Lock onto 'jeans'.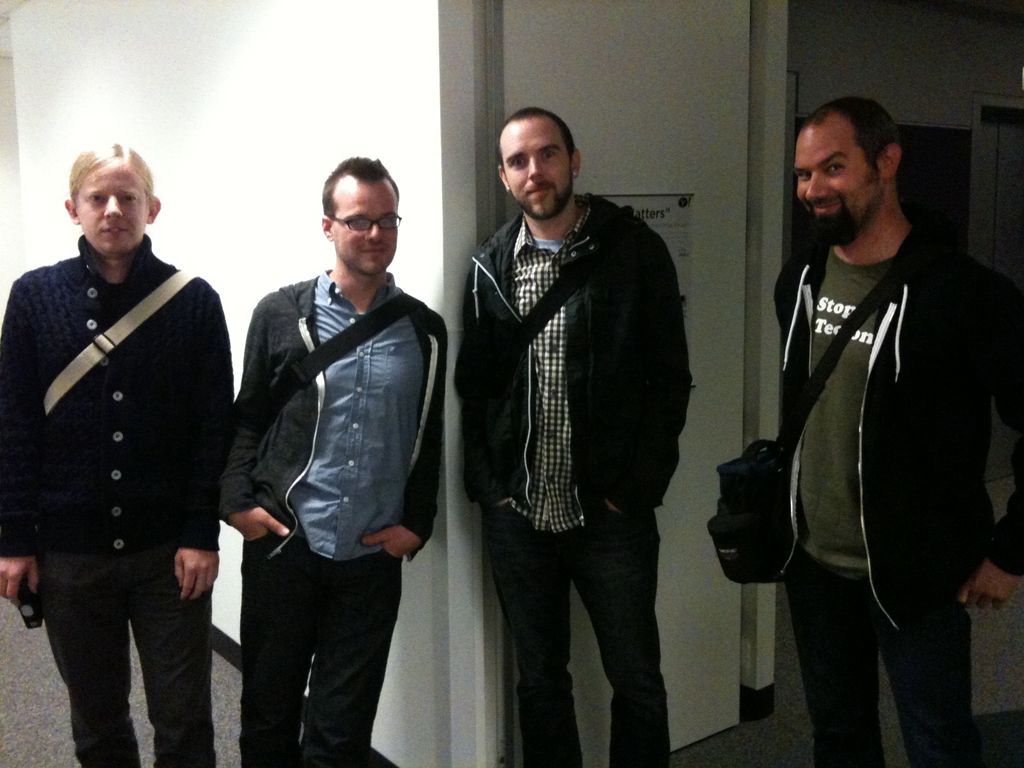
Locked: bbox=(787, 579, 974, 765).
